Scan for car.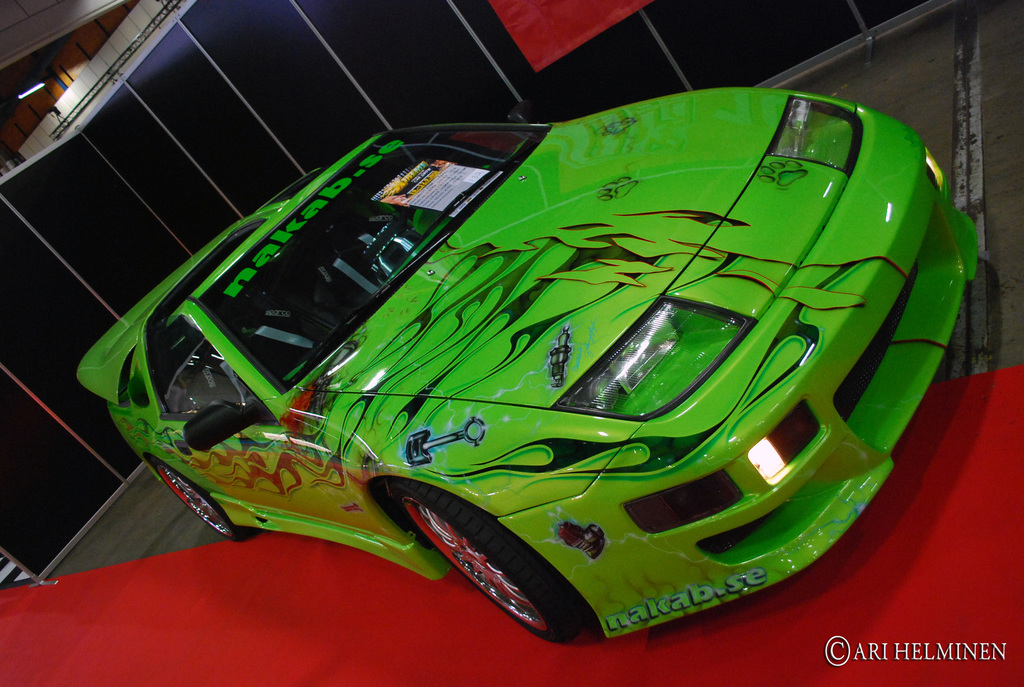
Scan result: {"x1": 107, "y1": 71, "x2": 948, "y2": 642}.
